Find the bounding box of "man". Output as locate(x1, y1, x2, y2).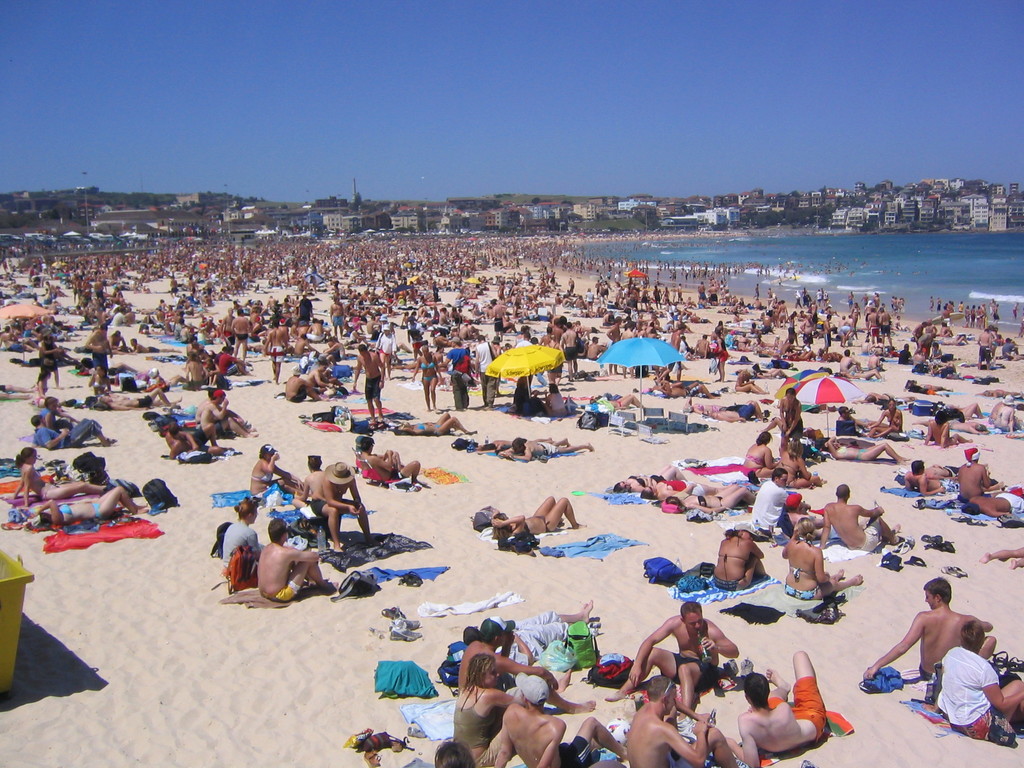
locate(464, 597, 592, 650).
